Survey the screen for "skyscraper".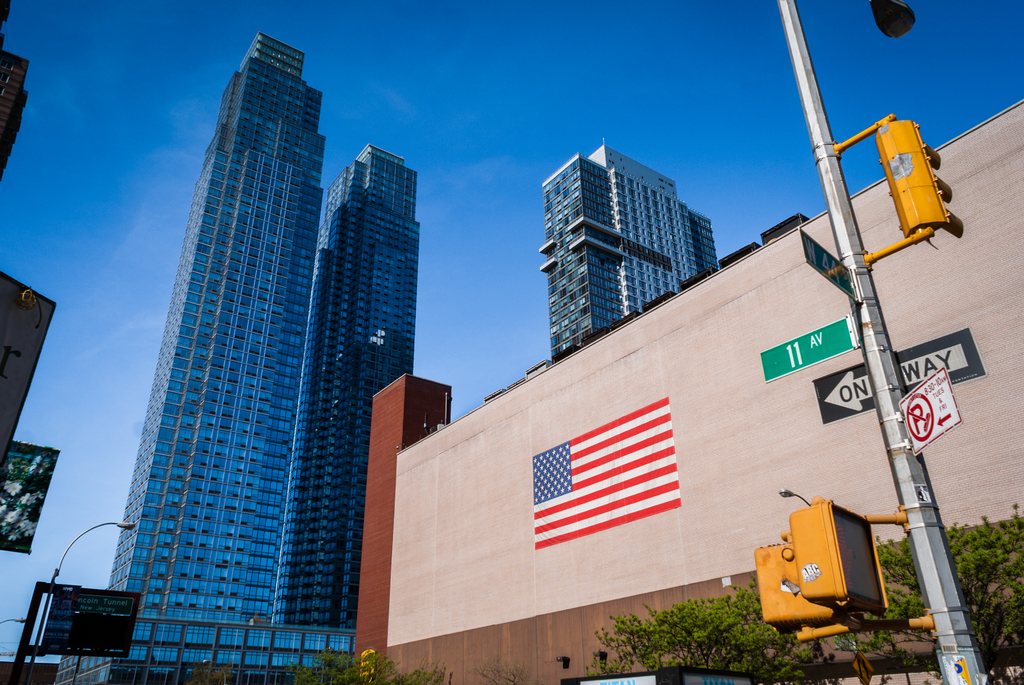
Survey found: bbox(527, 129, 729, 369).
